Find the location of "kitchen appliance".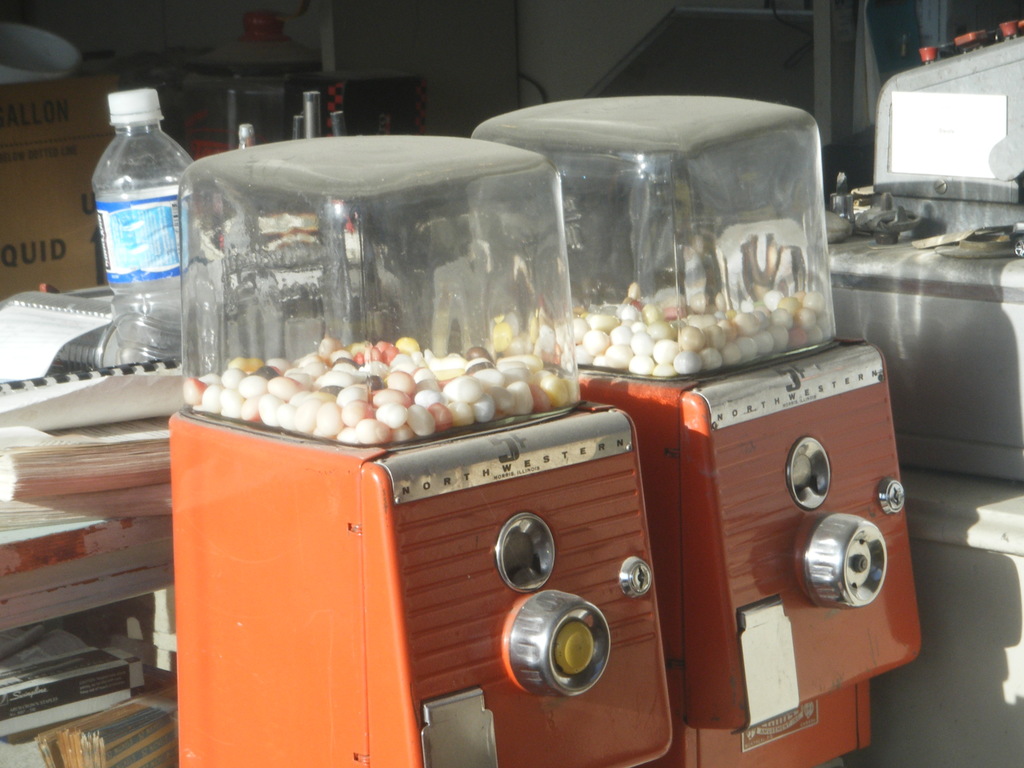
Location: [467, 89, 924, 766].
